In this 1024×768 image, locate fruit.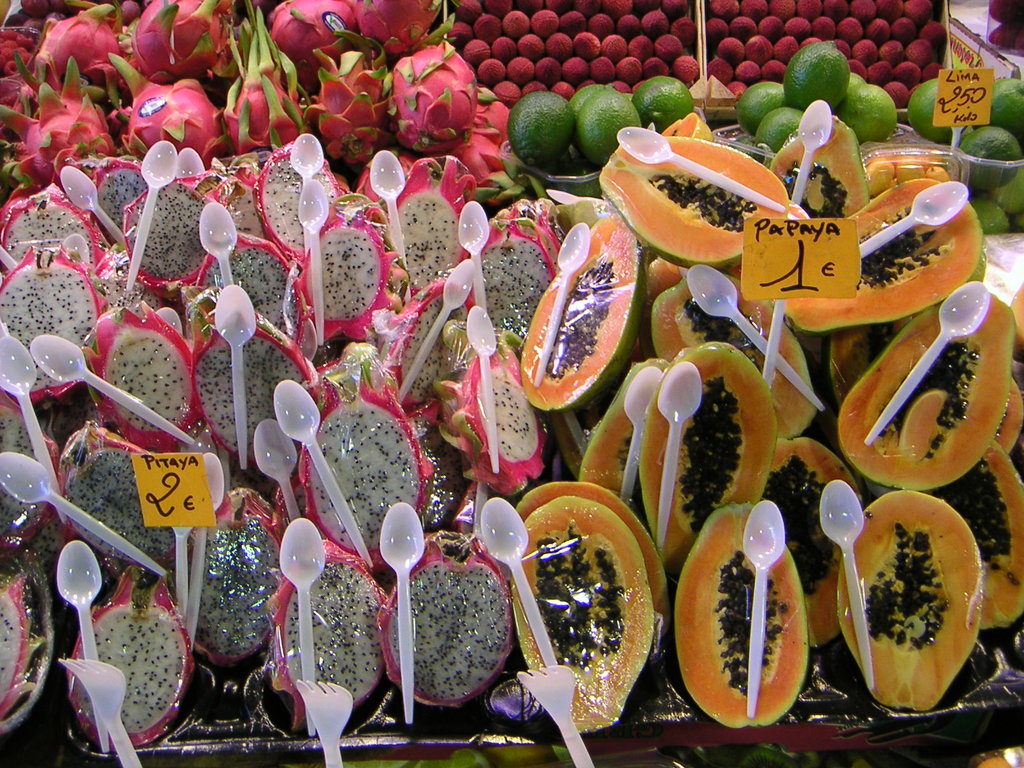
Bounding box: bbox=[595, 139, 794, 274].
